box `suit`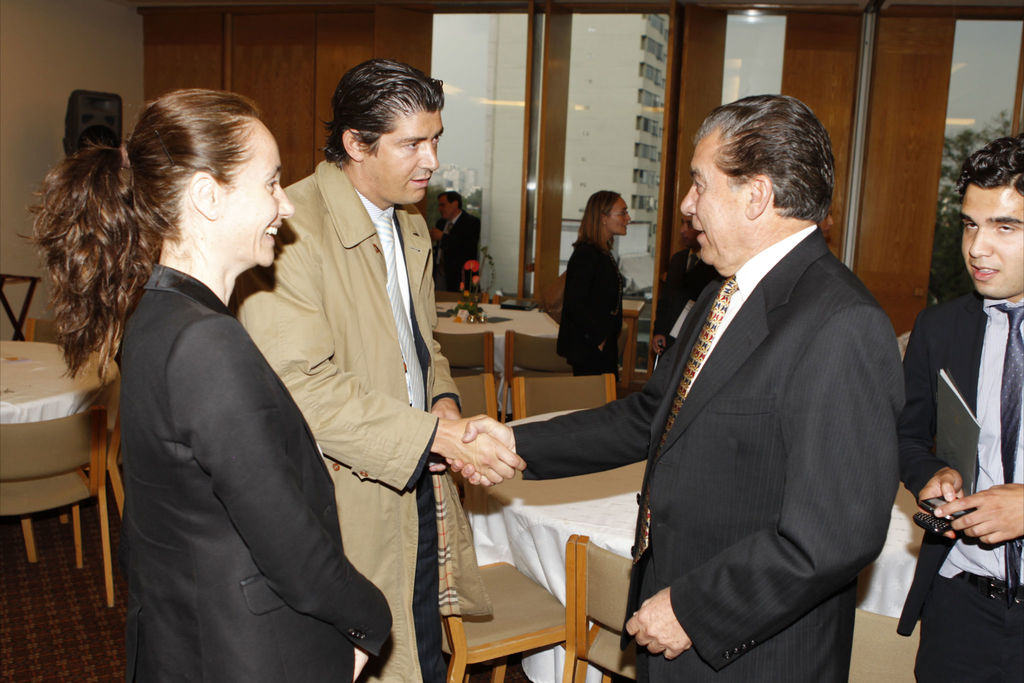
<region>434, 208, 481, 292</region>
